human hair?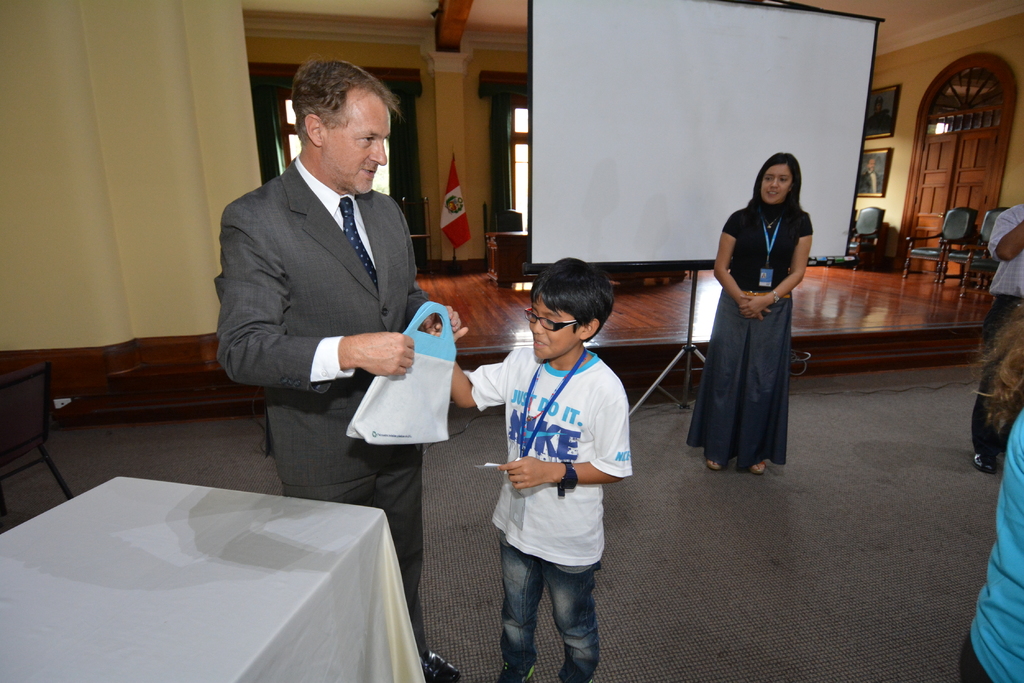
<region>288, 52, 403, 144</region>
